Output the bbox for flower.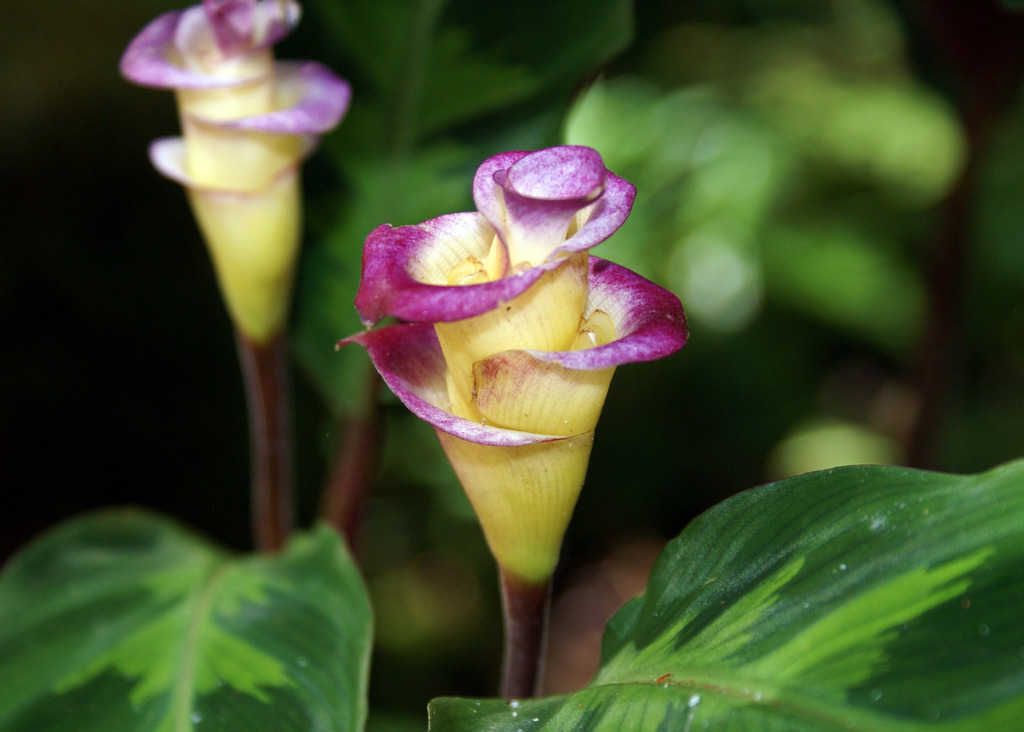
crop(323, 122, 692, 649).
